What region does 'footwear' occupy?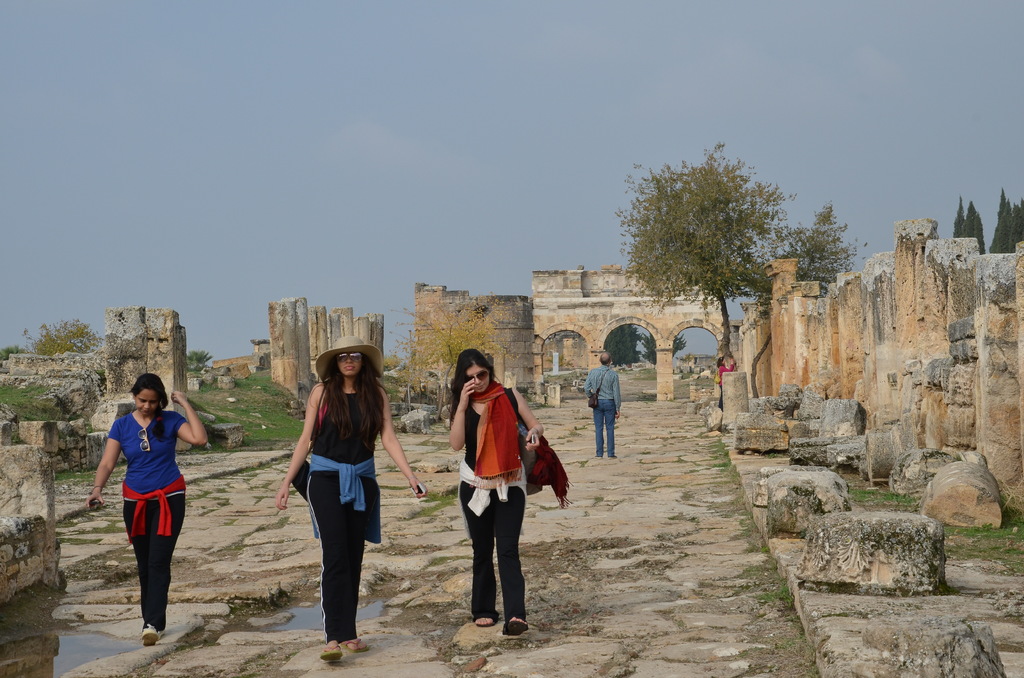
box(321, 641, 340, 659).
